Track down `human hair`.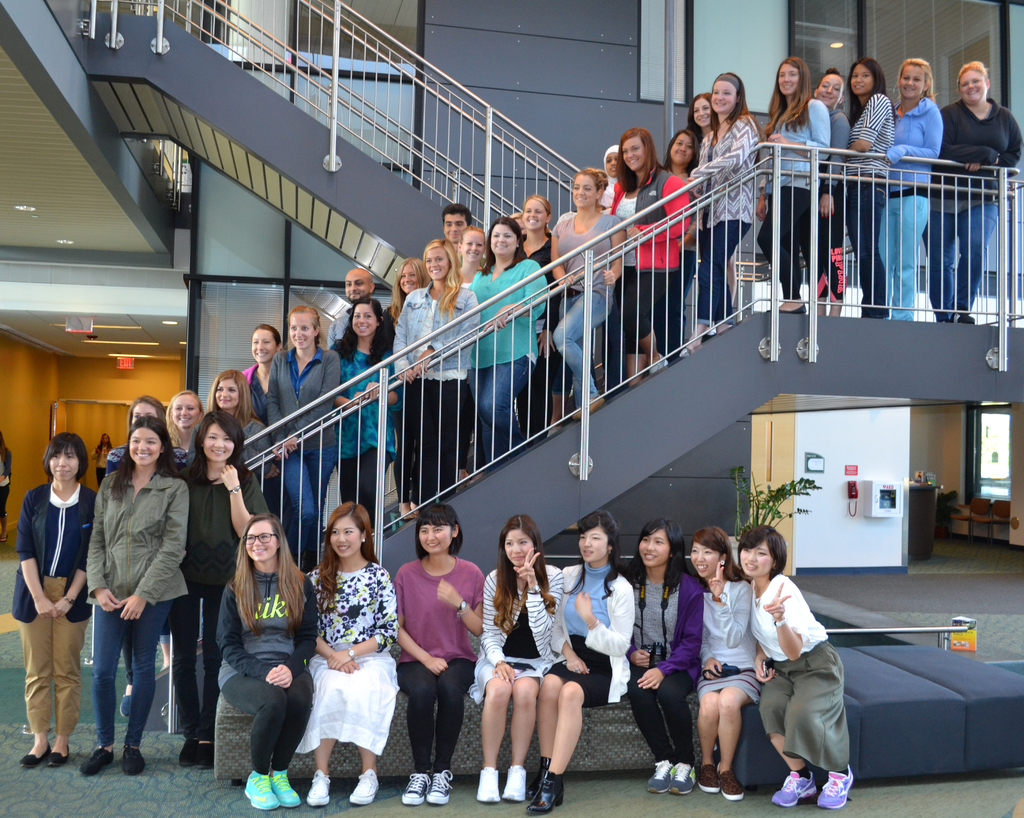
Tracked to left=163, top=389, right=205, bottom=441.
